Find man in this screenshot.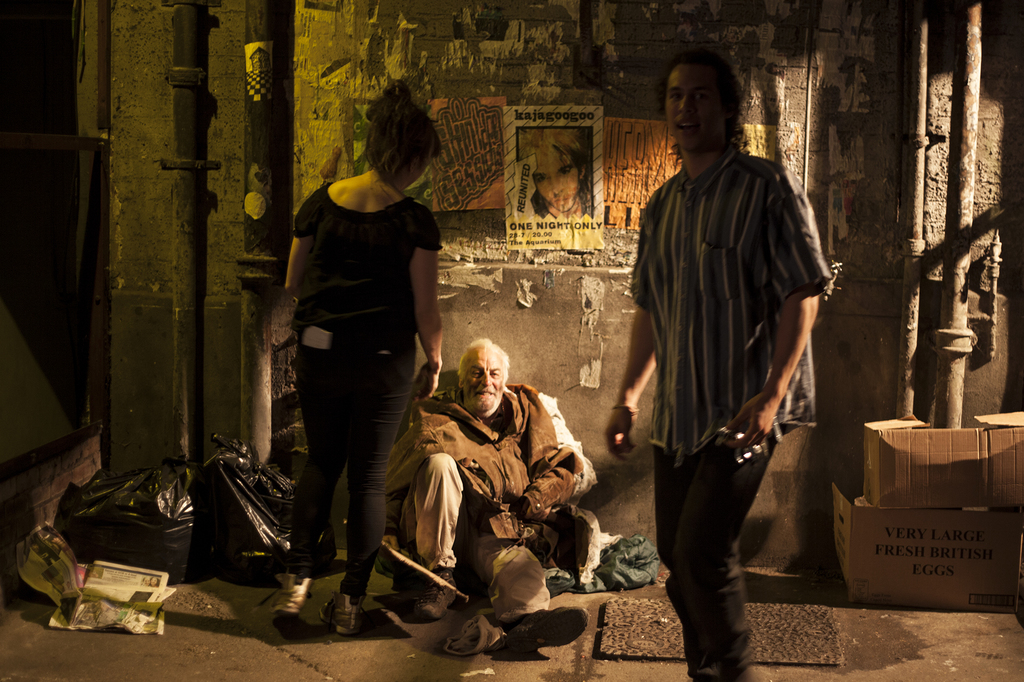
The bounding box for man is [x1=605, y1=53, x2=820, y2=679].
